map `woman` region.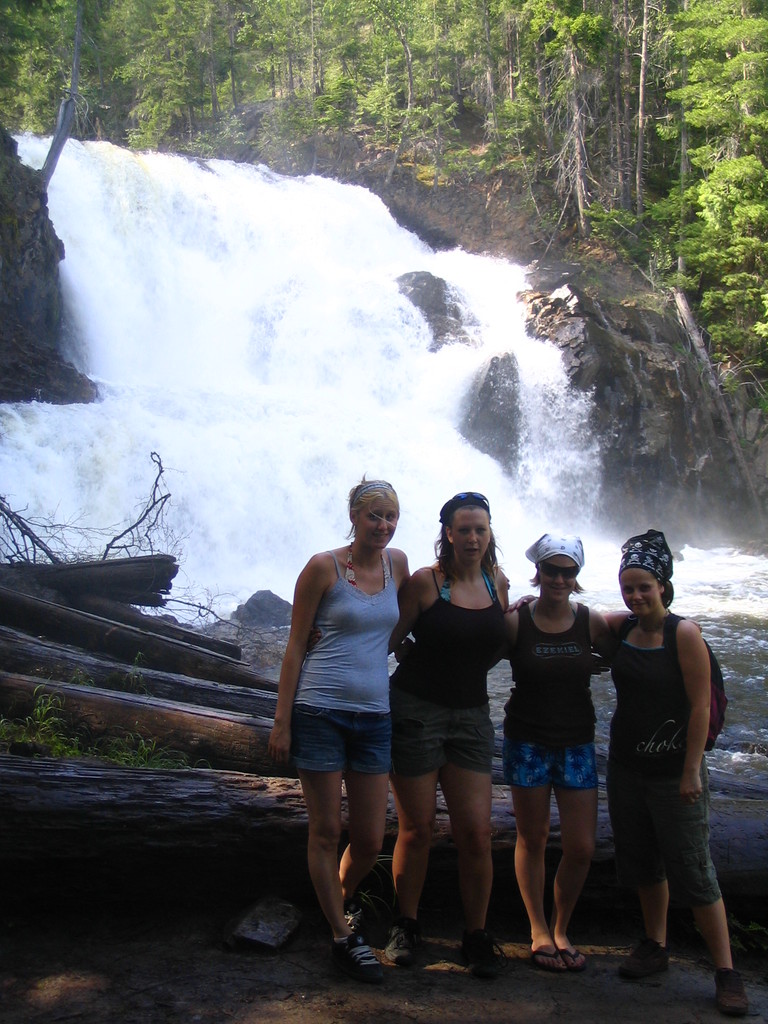
Mapped to x1=392, y1=529, x2=630, y2=972.
